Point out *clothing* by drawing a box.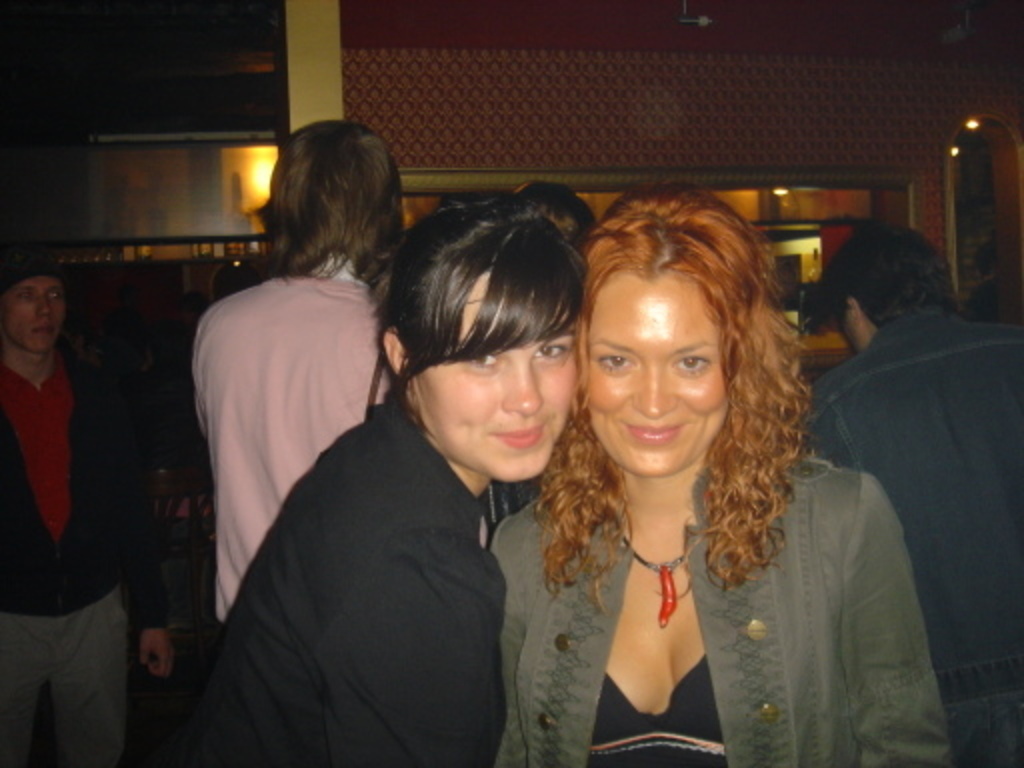
region(184, 388, 508, 766).
